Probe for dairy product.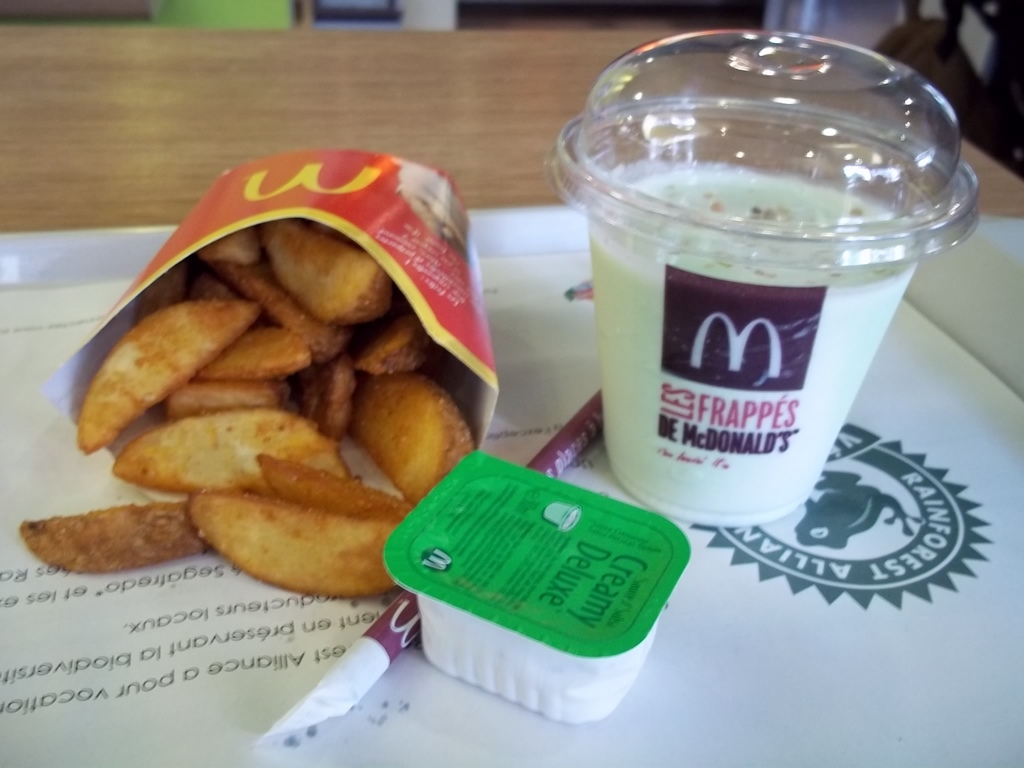
Probe result: x1=592 y1=168 x2=916 y2=525.
